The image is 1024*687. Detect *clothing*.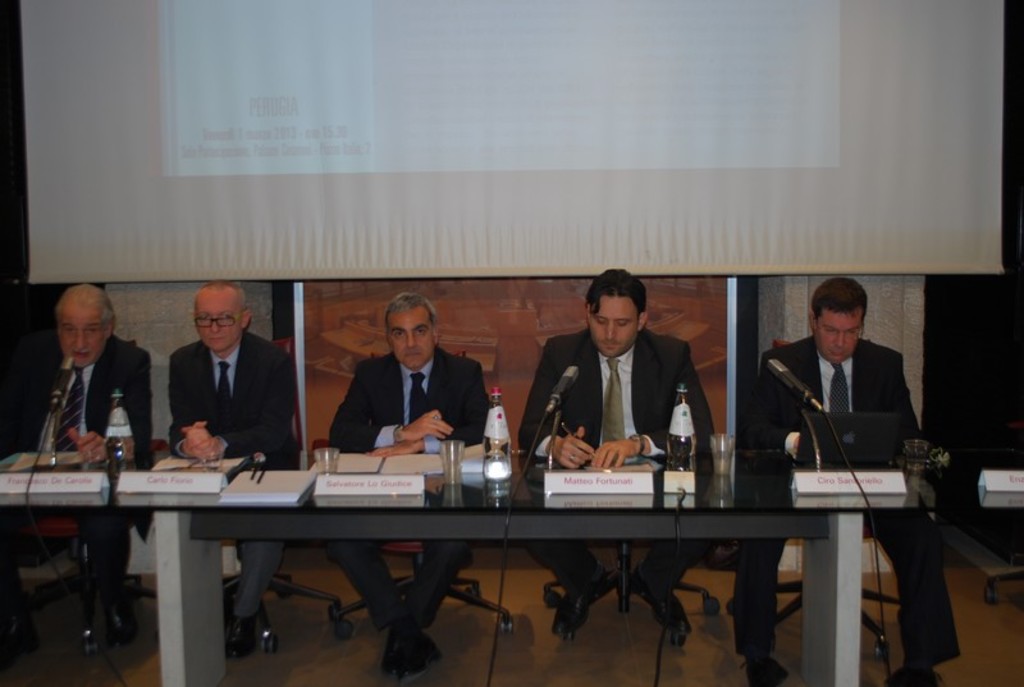
Detection: [left=169, top=326, right=315, bottom=615].
